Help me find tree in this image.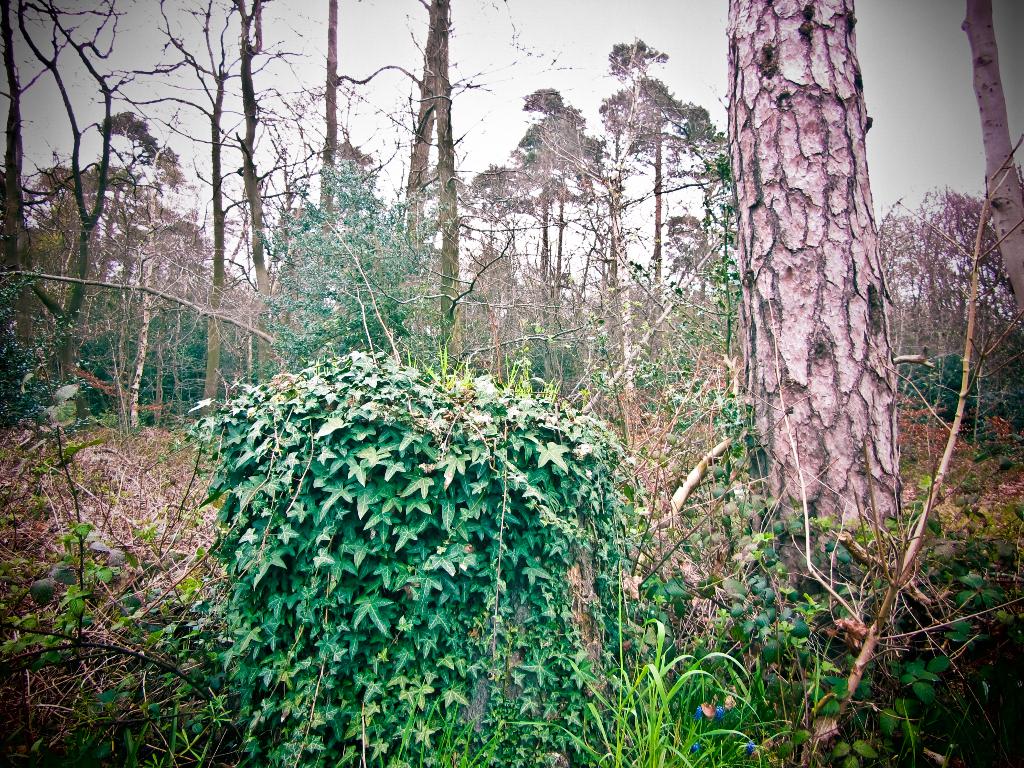
Found it: <bbox>247, 161, 438, 355</bbox>.
